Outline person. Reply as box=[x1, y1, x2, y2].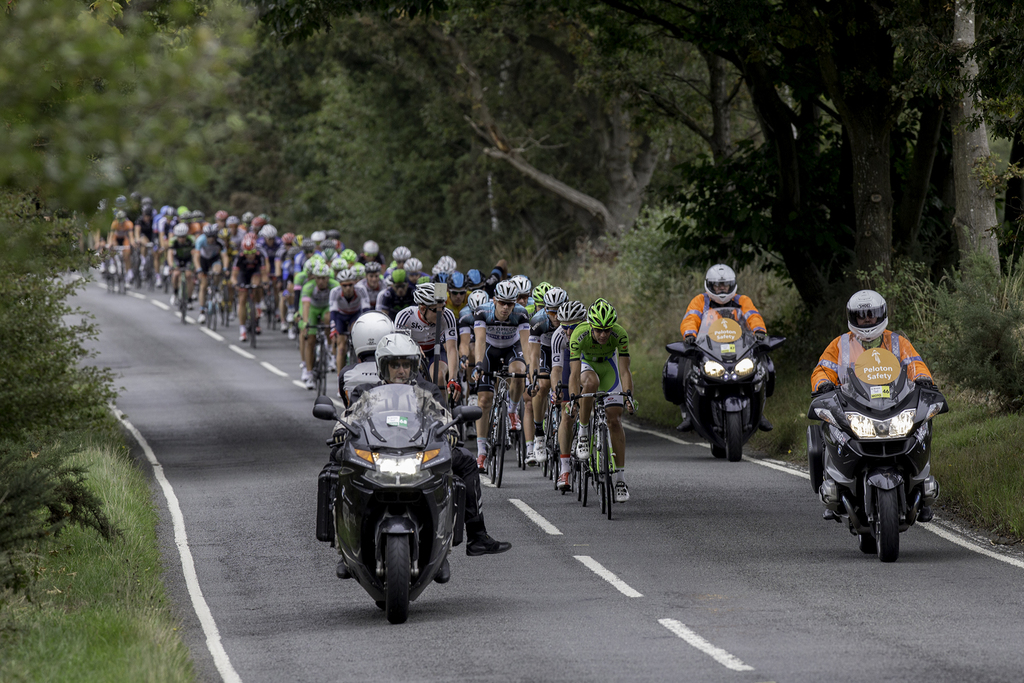
box=[335, 337, 454, 584].
